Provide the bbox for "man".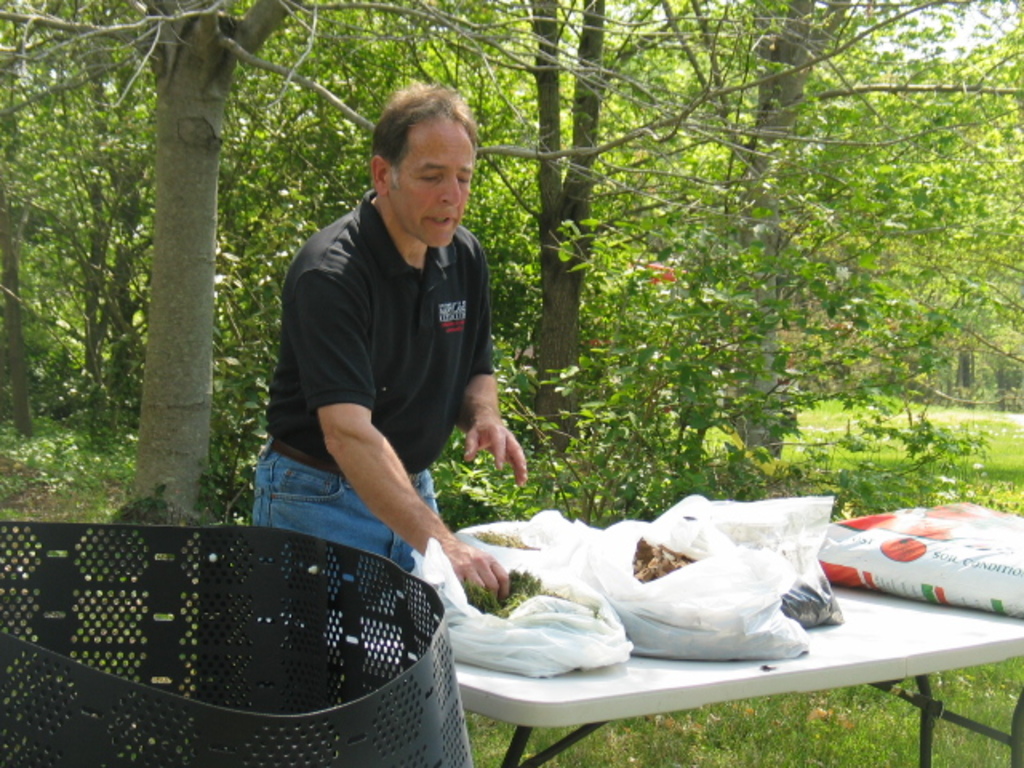
bbox=(254, 90, 536, 642).
